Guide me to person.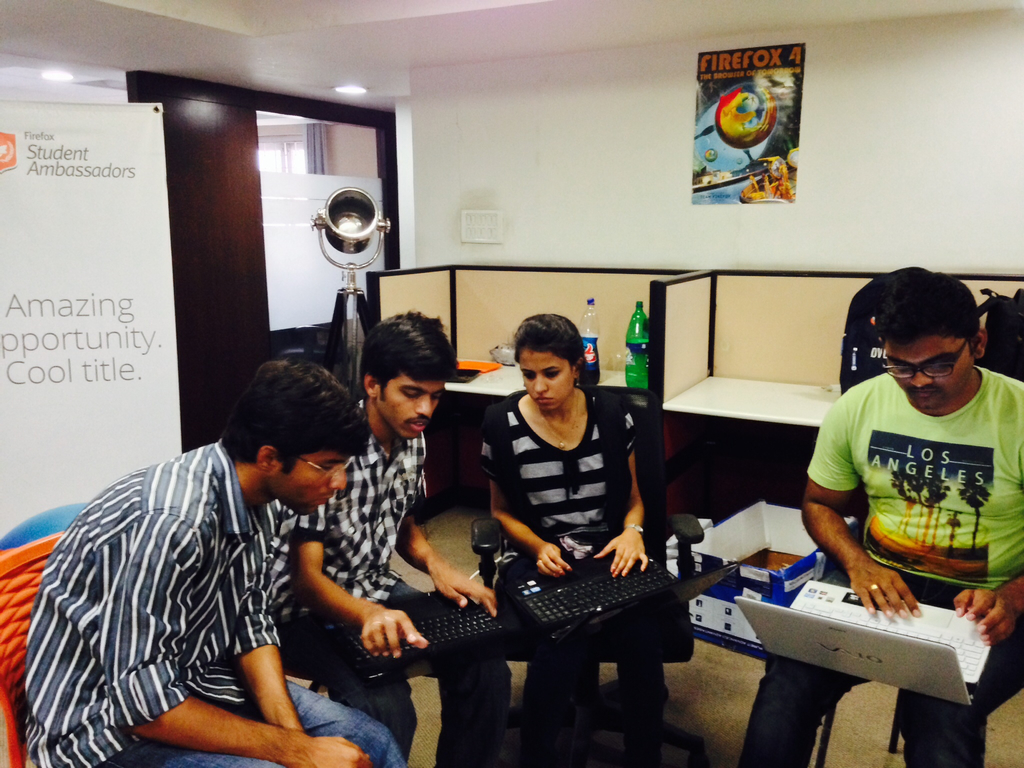
Guidance: box=[736, 272, 1023, 767].
